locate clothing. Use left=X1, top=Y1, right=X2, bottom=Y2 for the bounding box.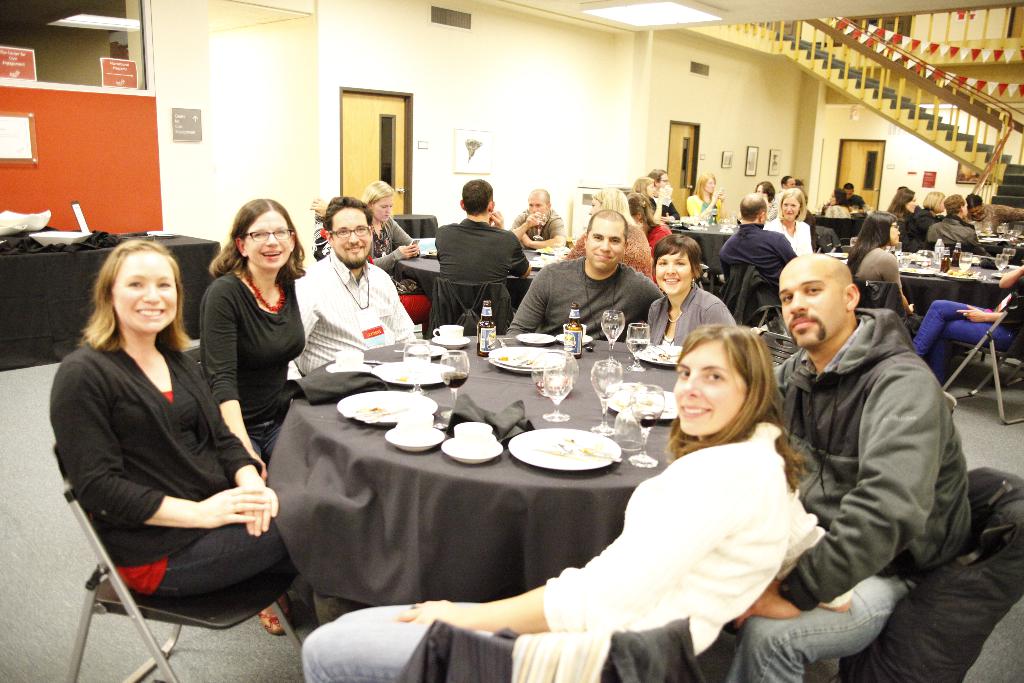
left=640, top=288, right=734, bottom=337.
